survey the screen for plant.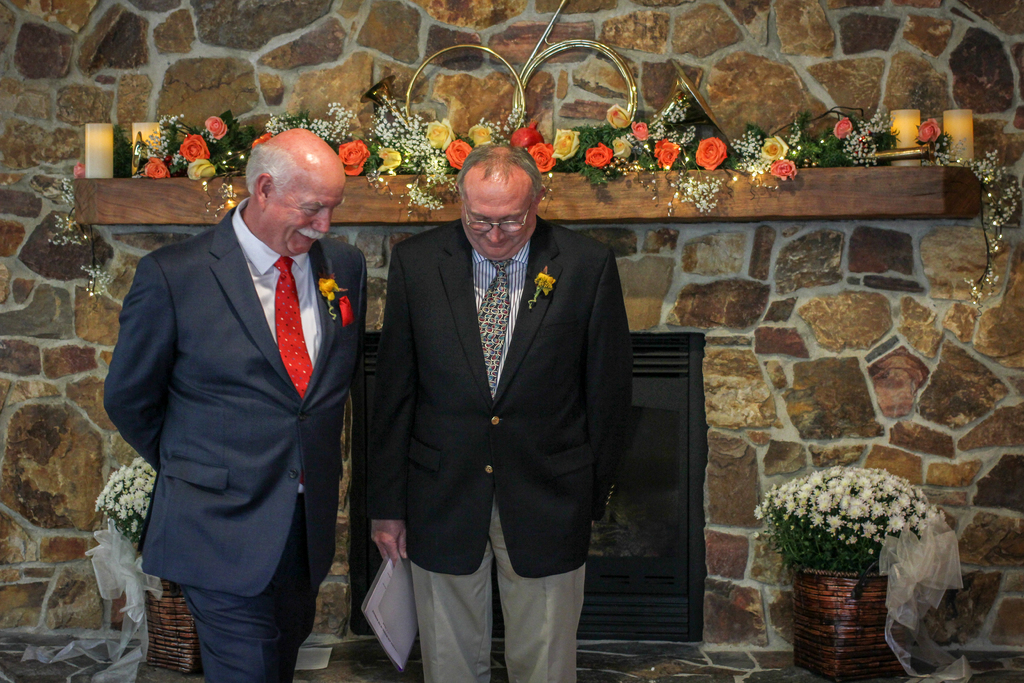
Survey found: locate(92, 449, 155, 562).
